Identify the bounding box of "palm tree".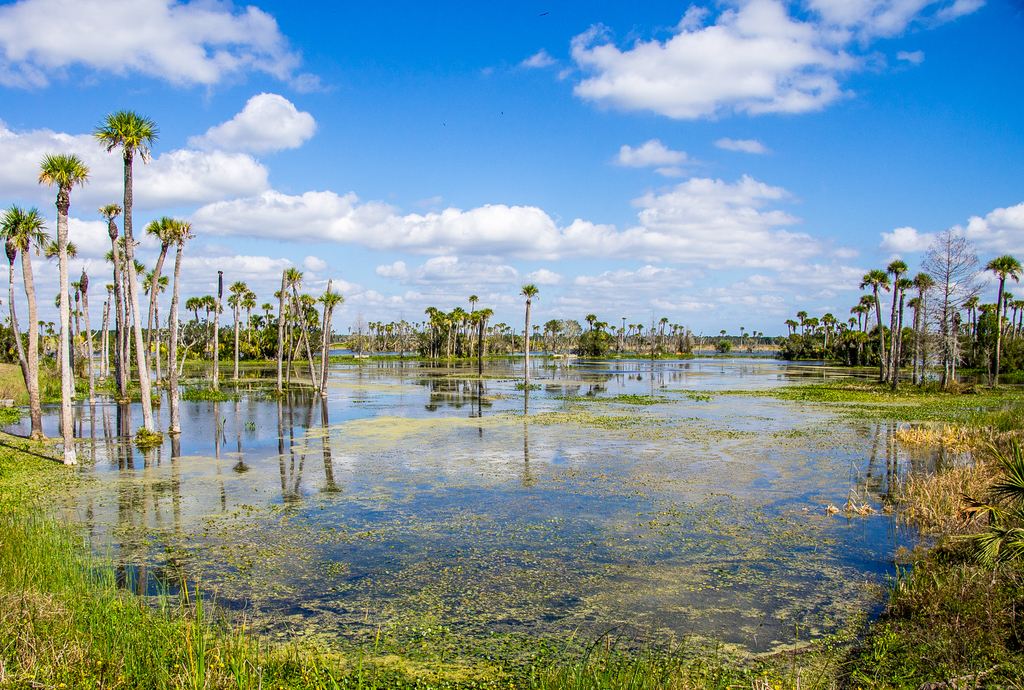
bbox=[881, 258, 897, 387].
